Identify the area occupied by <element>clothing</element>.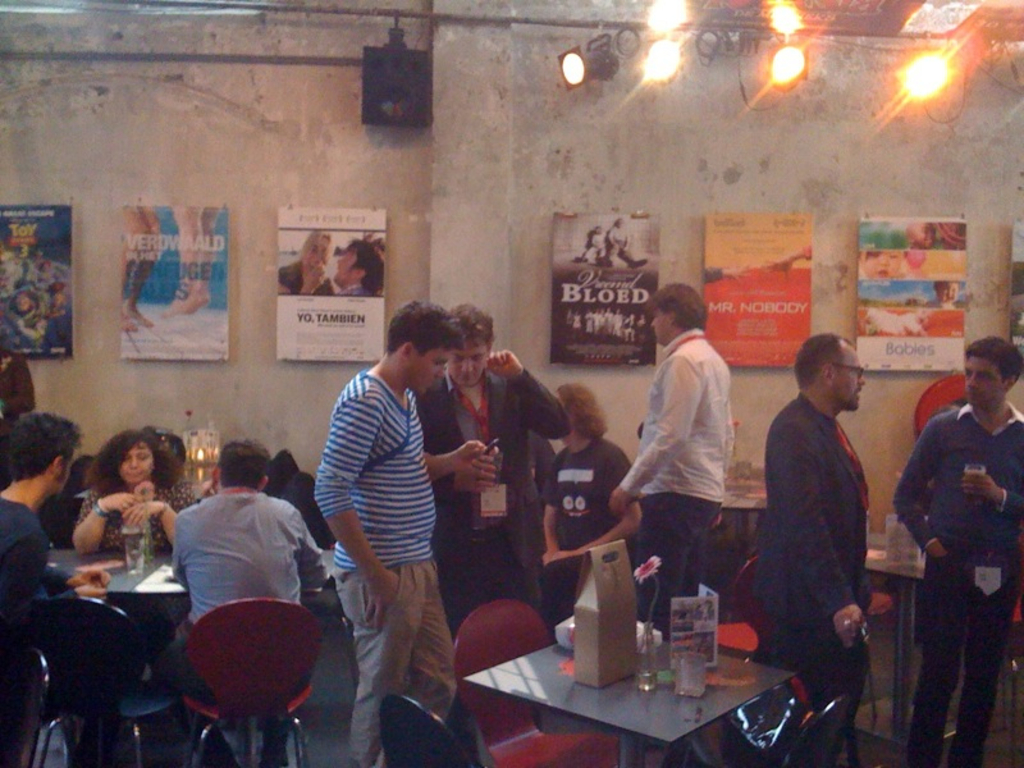
Area: {"x1": 0, "y1": 340, "x2": 35, "y2": 422}.
